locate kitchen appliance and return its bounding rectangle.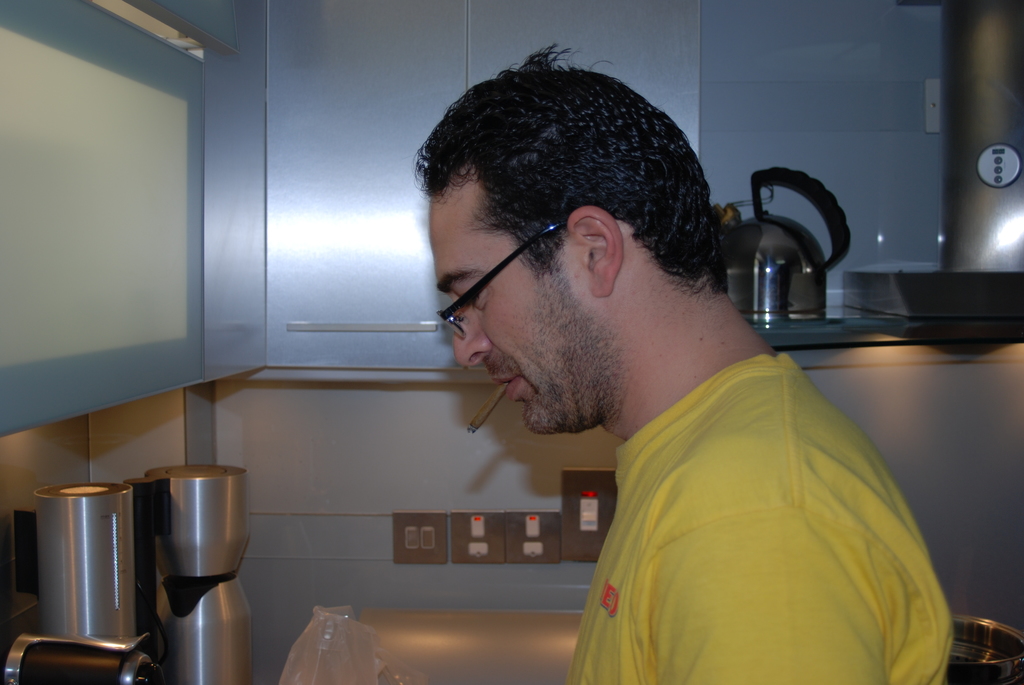
<bbox>716, 171, 851, 328</bbox>.
